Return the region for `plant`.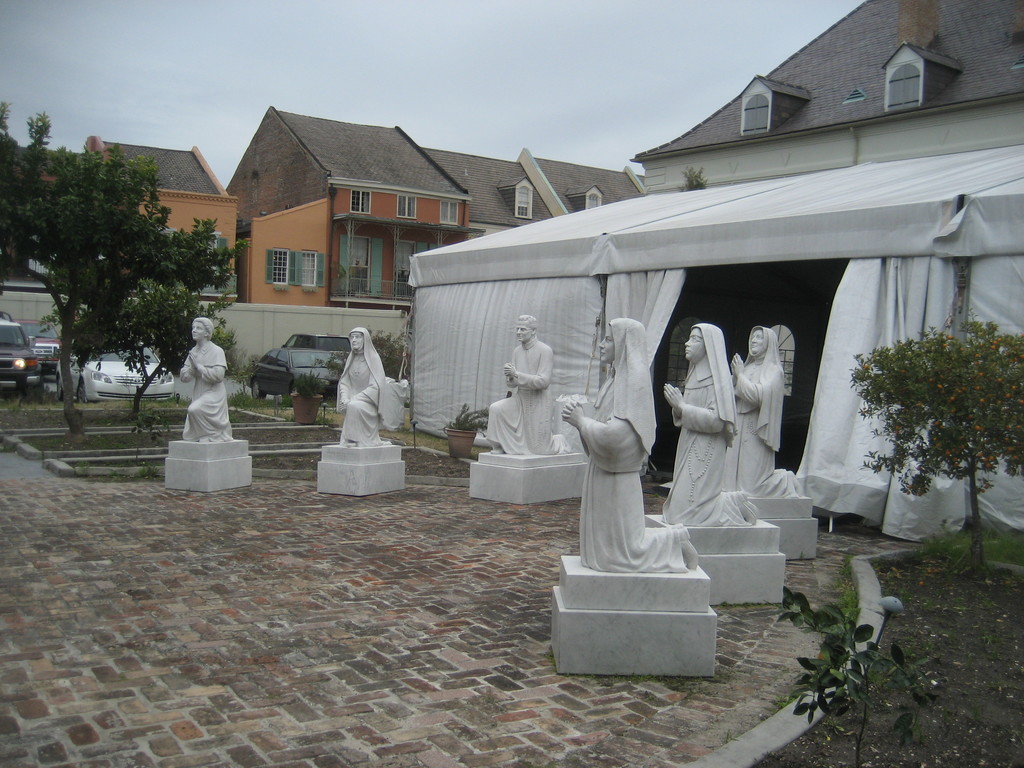
369,325,412,382.
